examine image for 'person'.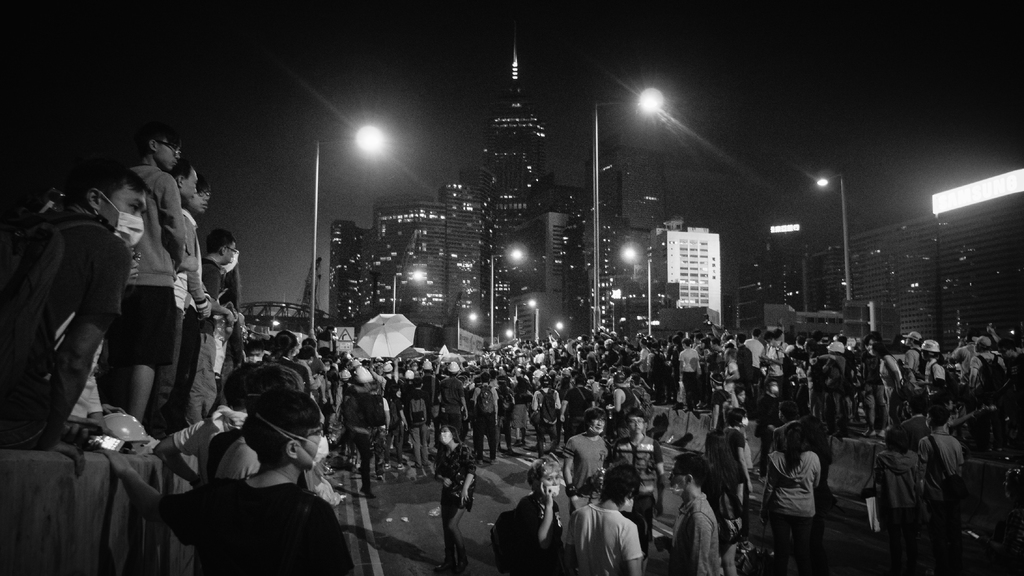
Examination result: [x1=568, y1=462, x2=651, y2=575].
